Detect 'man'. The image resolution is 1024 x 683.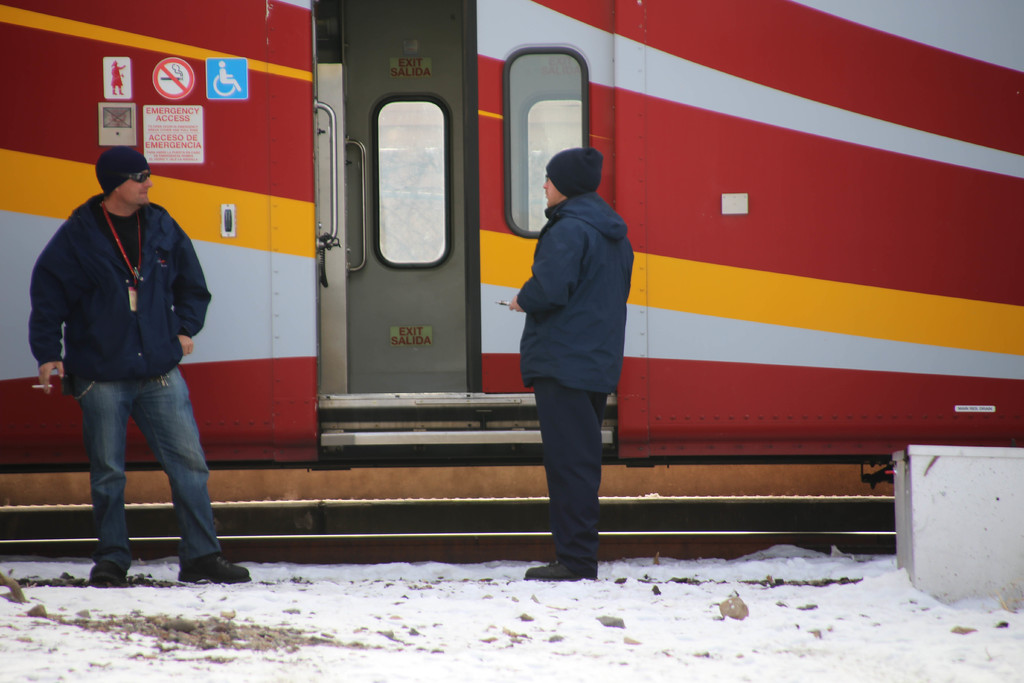
509/146/638/580.
